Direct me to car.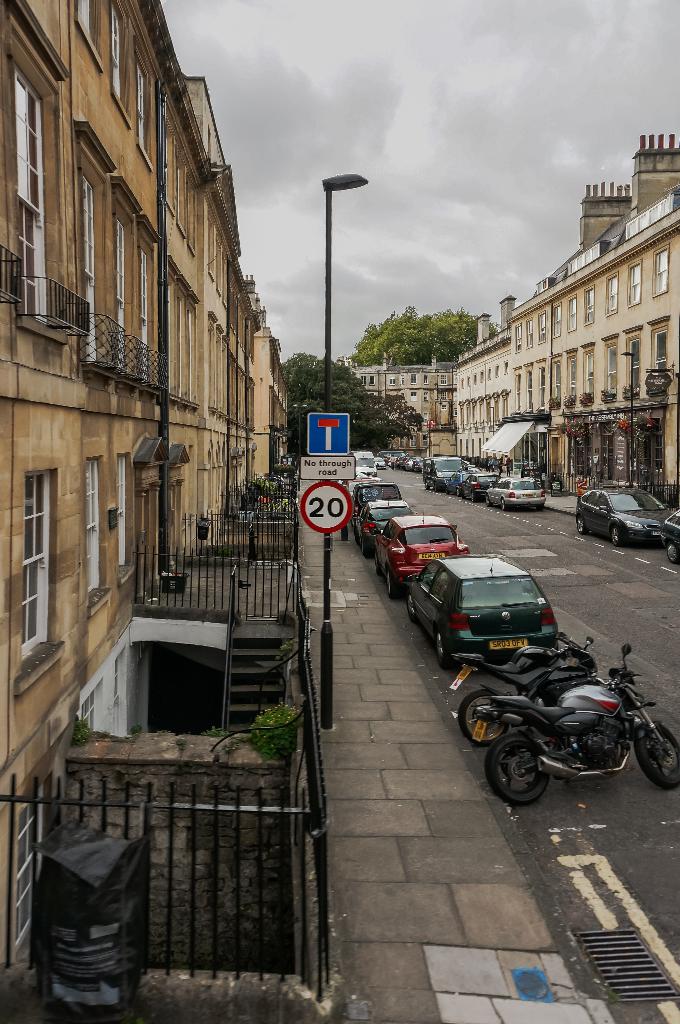
Direction: bbox(360, 488, 412, 550).
